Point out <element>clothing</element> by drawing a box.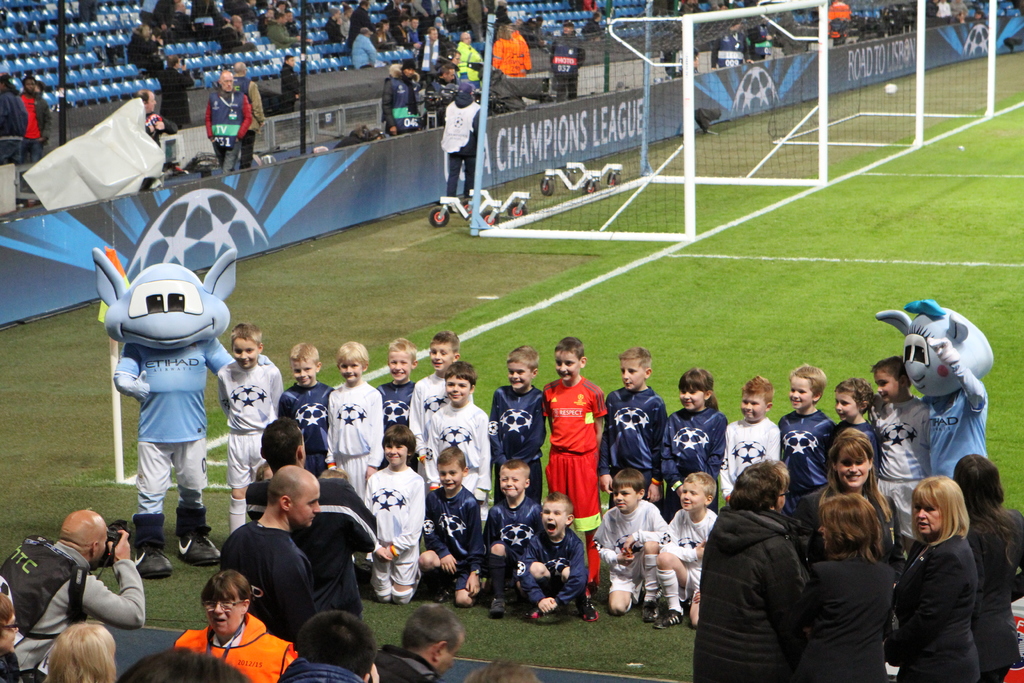
(706,473,830,682).
